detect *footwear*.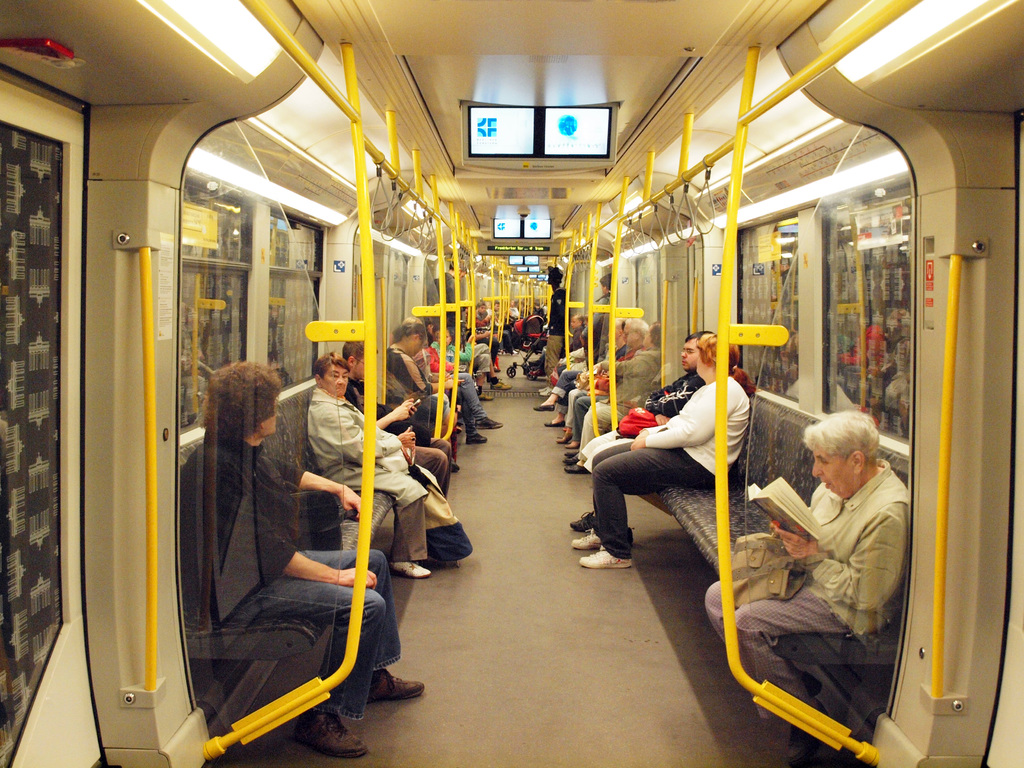
Detected at <box>296,712,369,756</box>.
